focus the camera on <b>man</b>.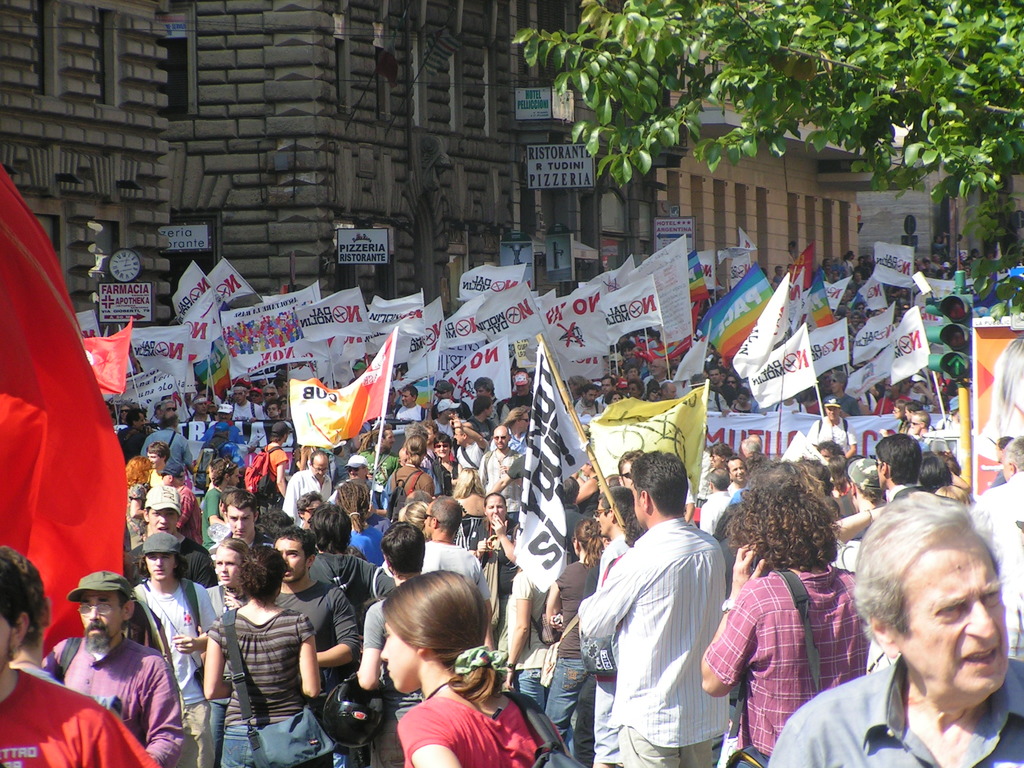
Focus region: 699:467:739:532.
